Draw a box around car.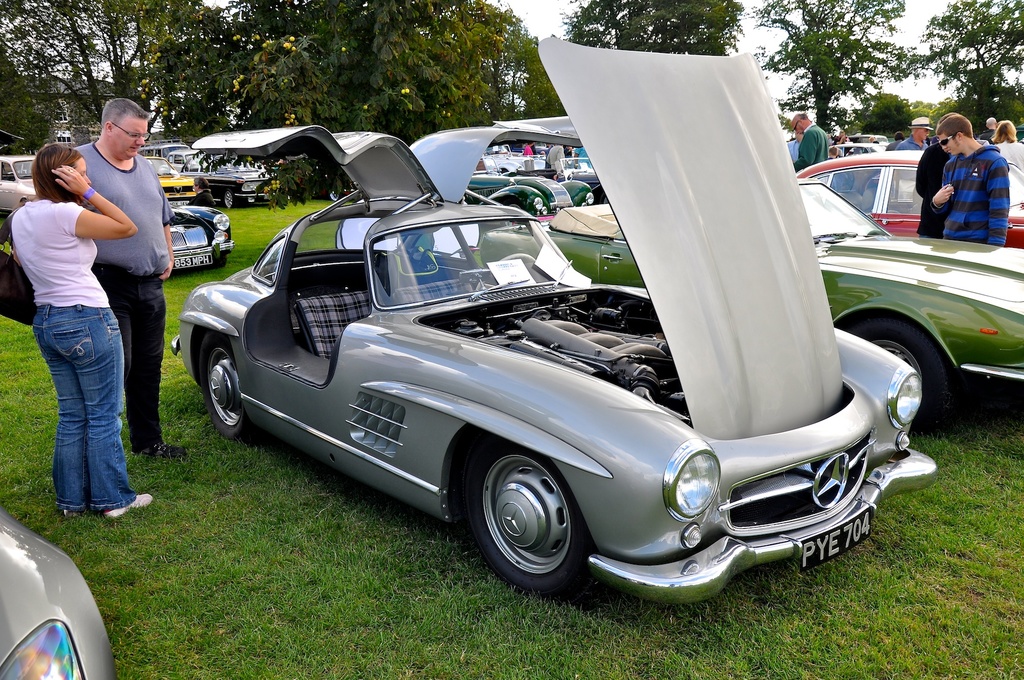
163/196/235/271.
